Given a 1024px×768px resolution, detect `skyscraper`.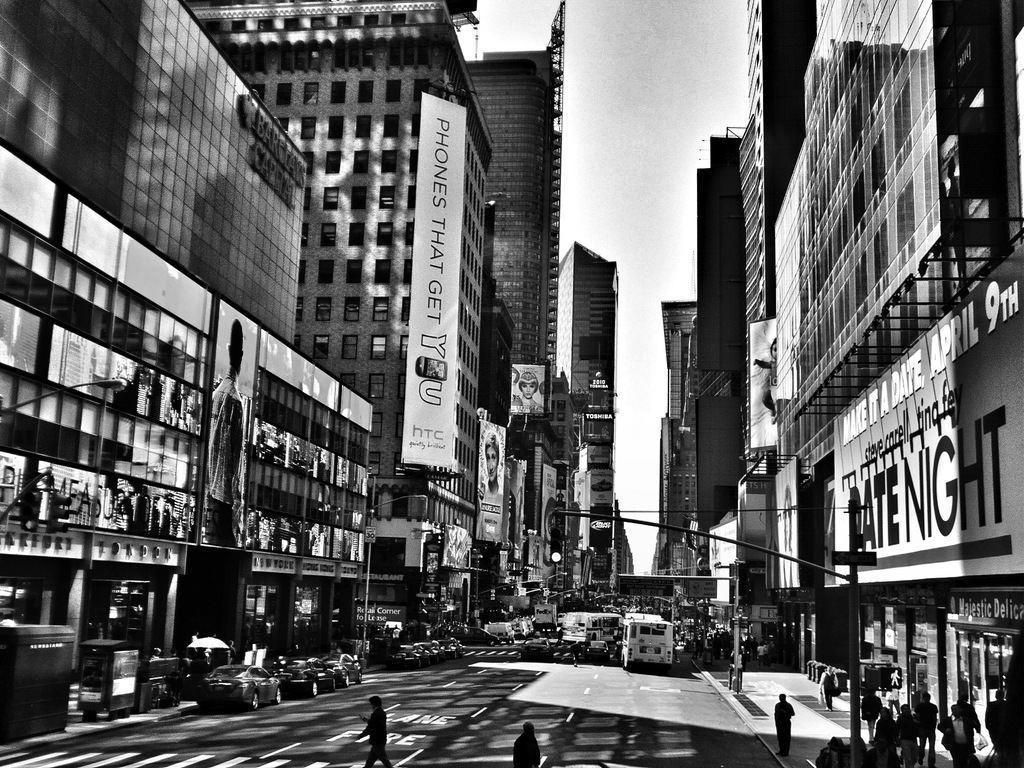
box=[745, 4, 824, 494].
